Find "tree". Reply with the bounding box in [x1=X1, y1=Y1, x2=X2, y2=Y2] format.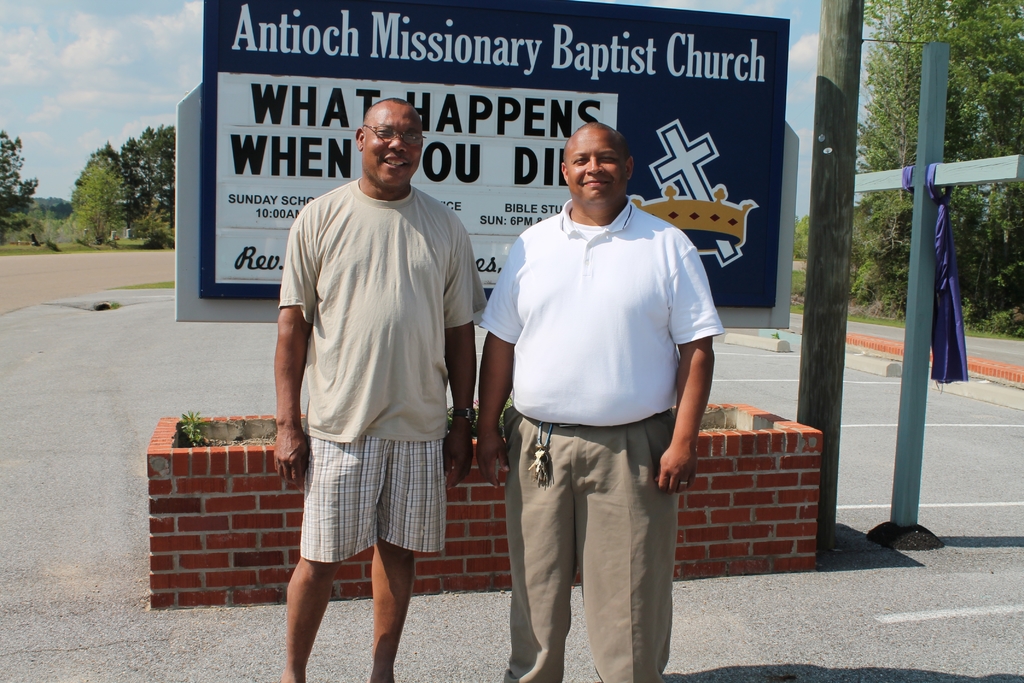
[x1=0, y1=126, x2=37, y2=236].
